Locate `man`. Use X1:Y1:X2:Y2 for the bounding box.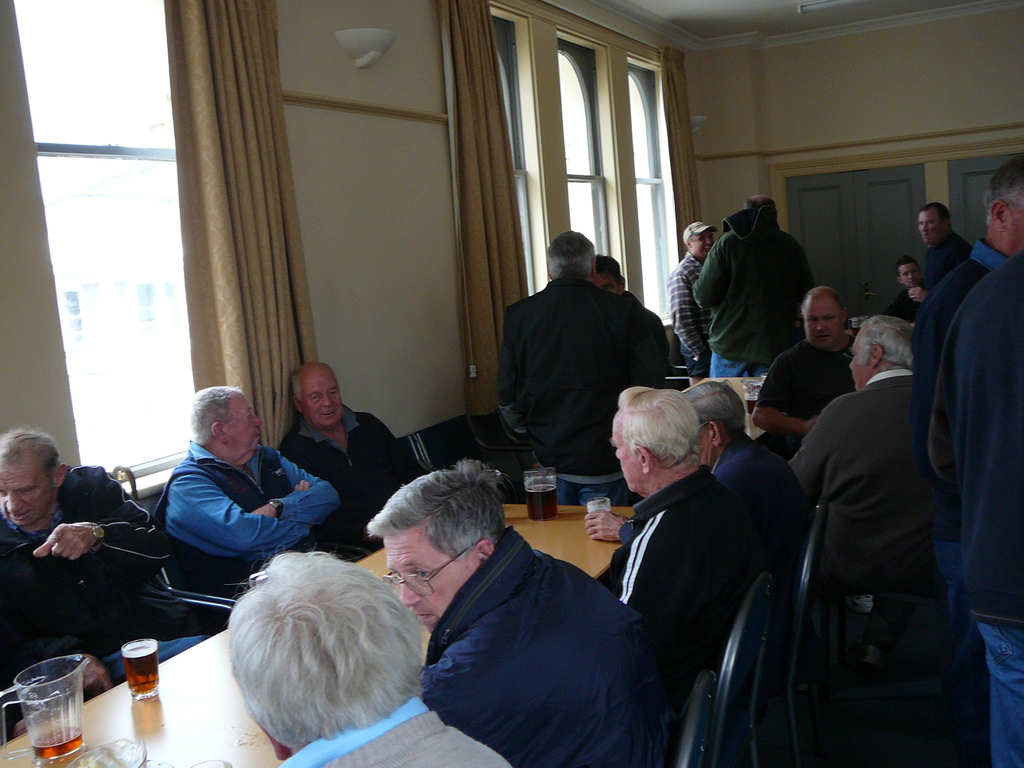
750:289:853:456.
